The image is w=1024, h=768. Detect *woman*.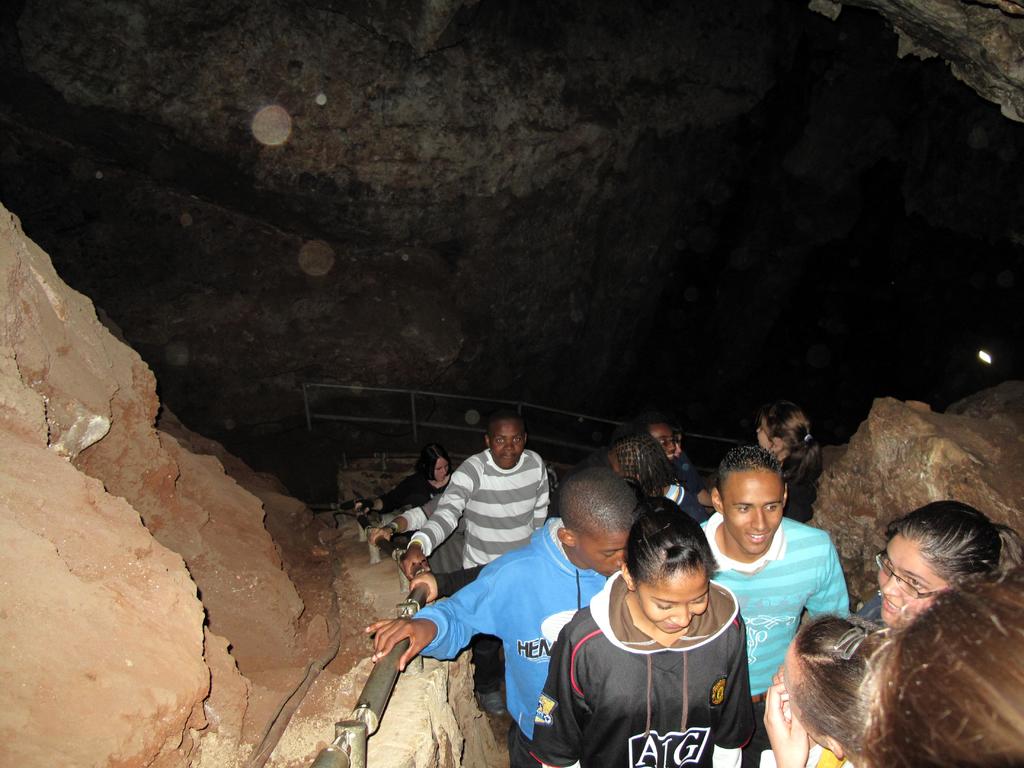
Detection: bbox(531, 497, 780, 761).
